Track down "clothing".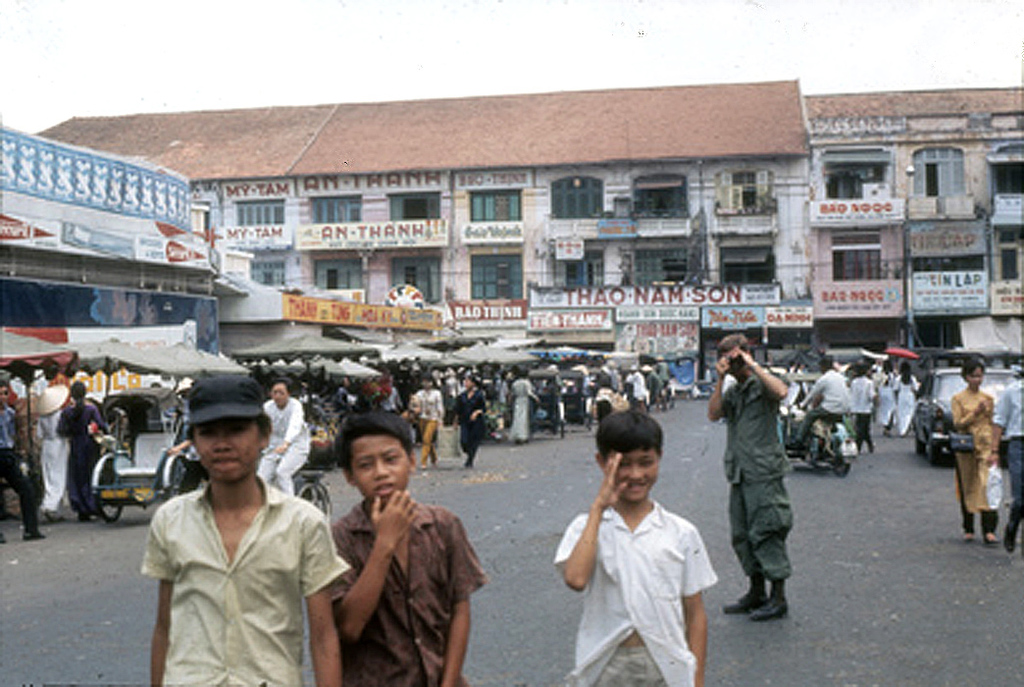
Tracked to (x1=544, y1=513, x2=713, y2=686).
